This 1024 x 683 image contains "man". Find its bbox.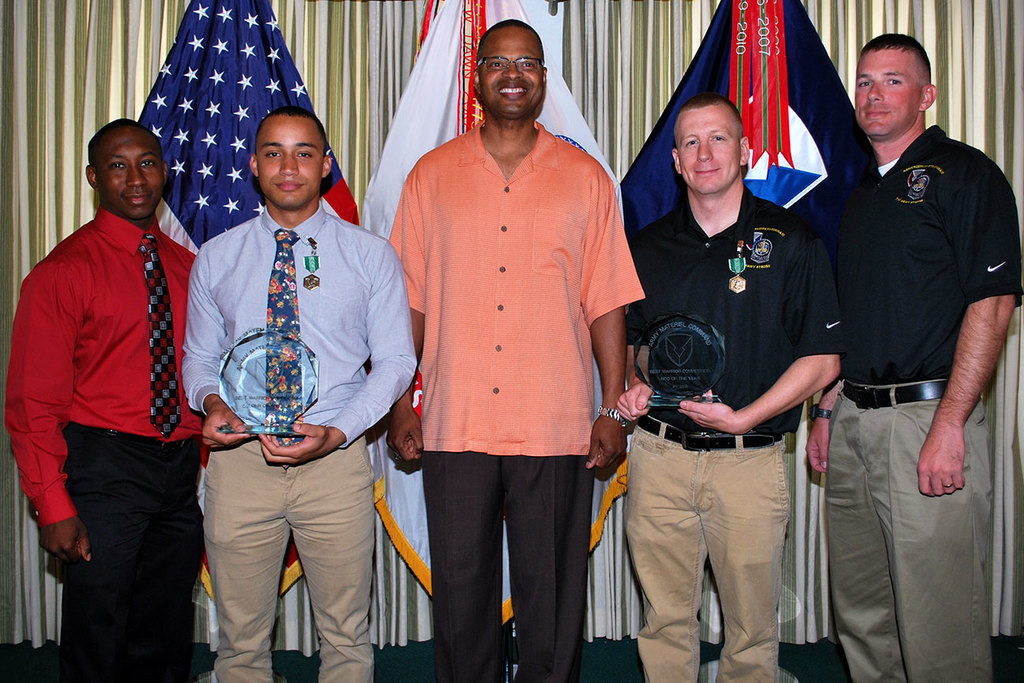
bbox(382, 17, 646, 682).
